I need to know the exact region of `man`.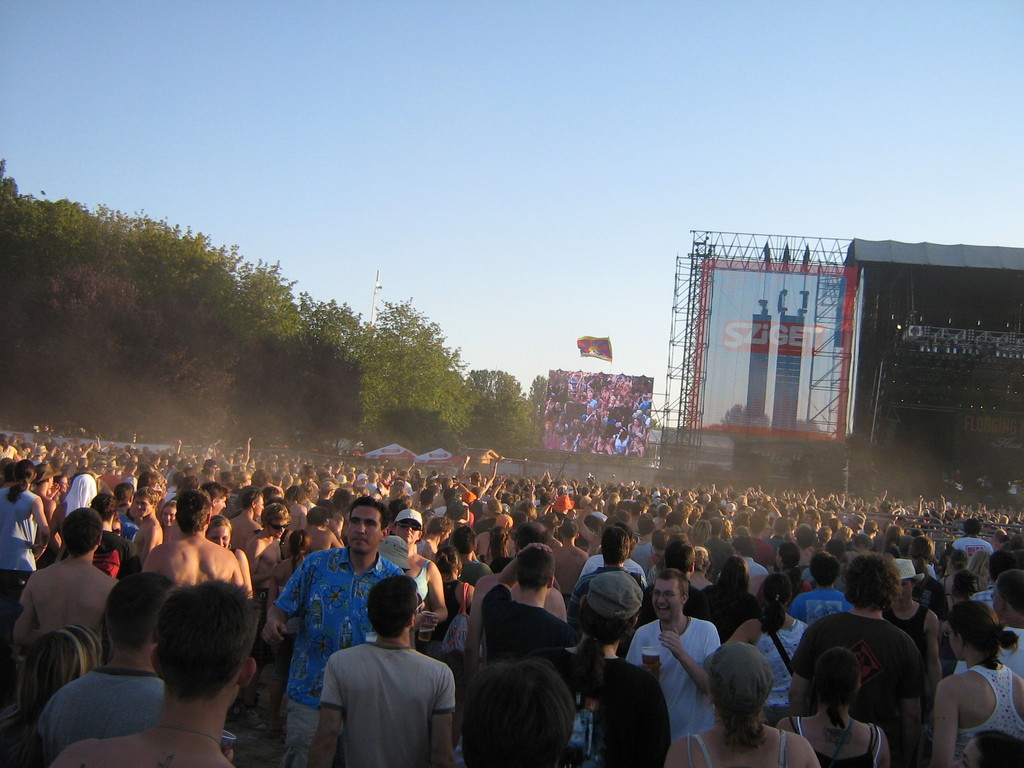
Region: rect(620, 569, 722, 745).
